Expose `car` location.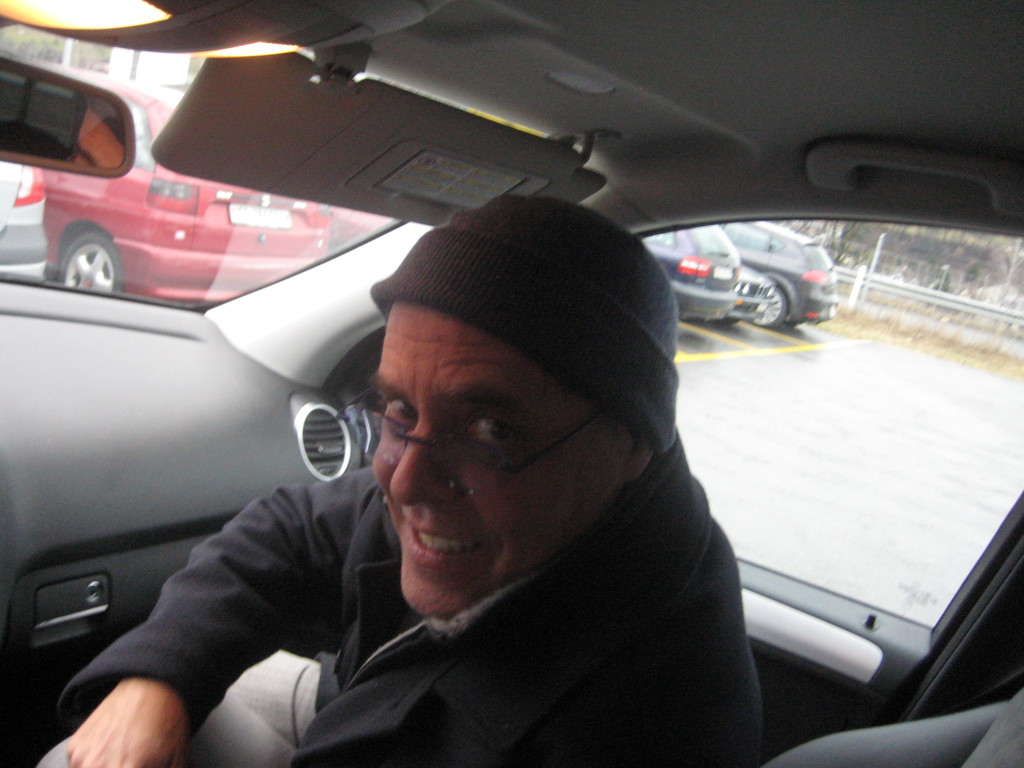
Exposed at Rect(633, 220, 743, 321).
